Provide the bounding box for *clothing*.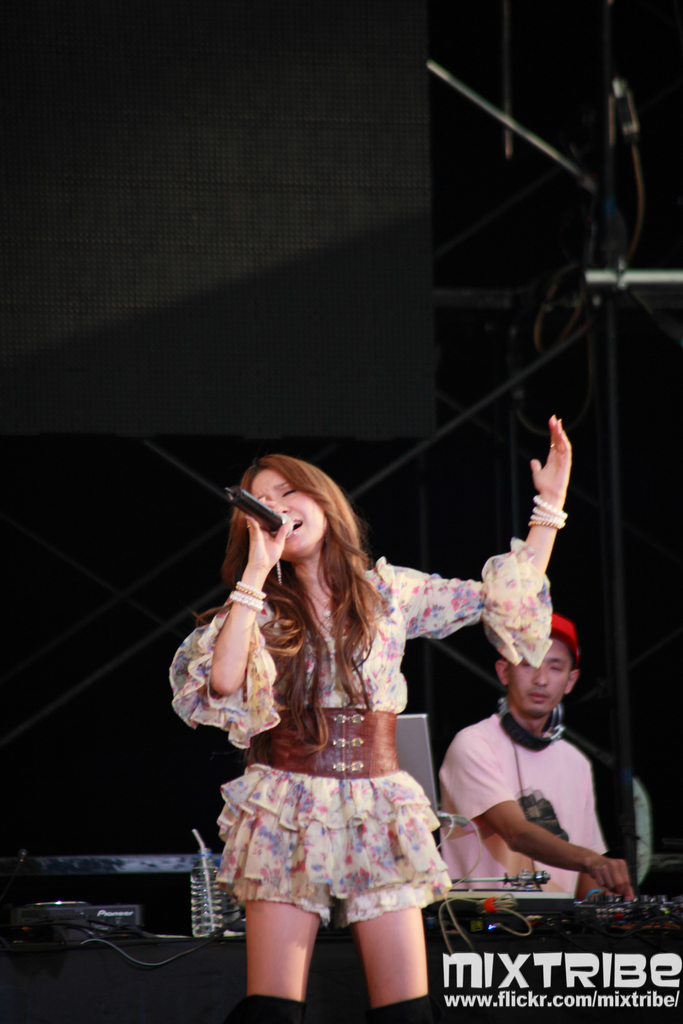
438/717/609/897.
